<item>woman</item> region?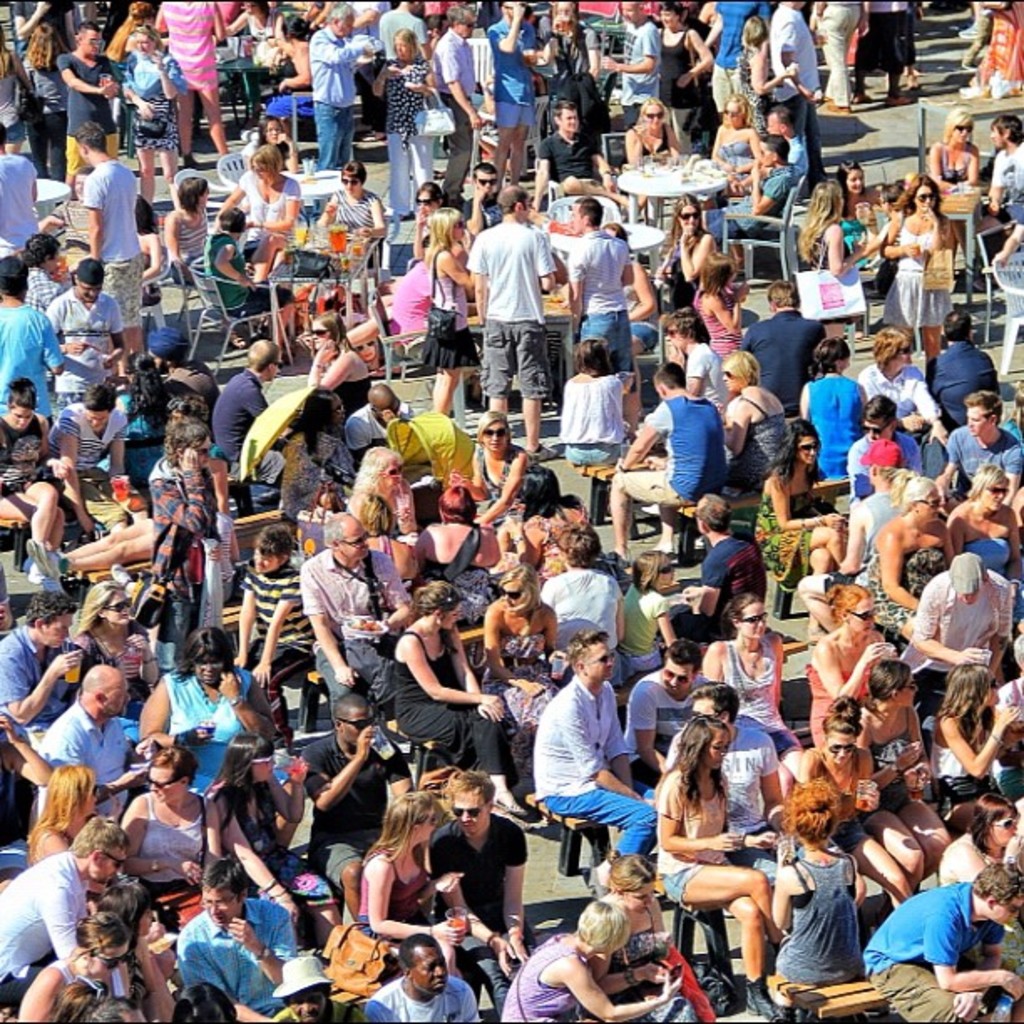
[left=408, top=177, right=445, bottom=261]
